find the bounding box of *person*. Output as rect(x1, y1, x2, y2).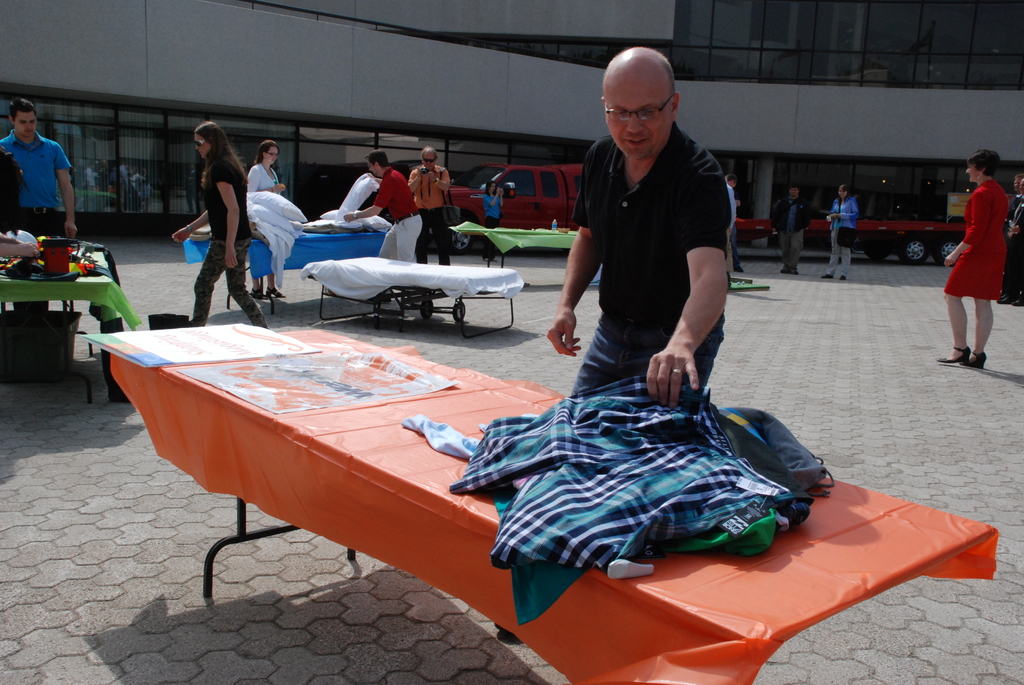
rect(931, 145, 1004, 372).
